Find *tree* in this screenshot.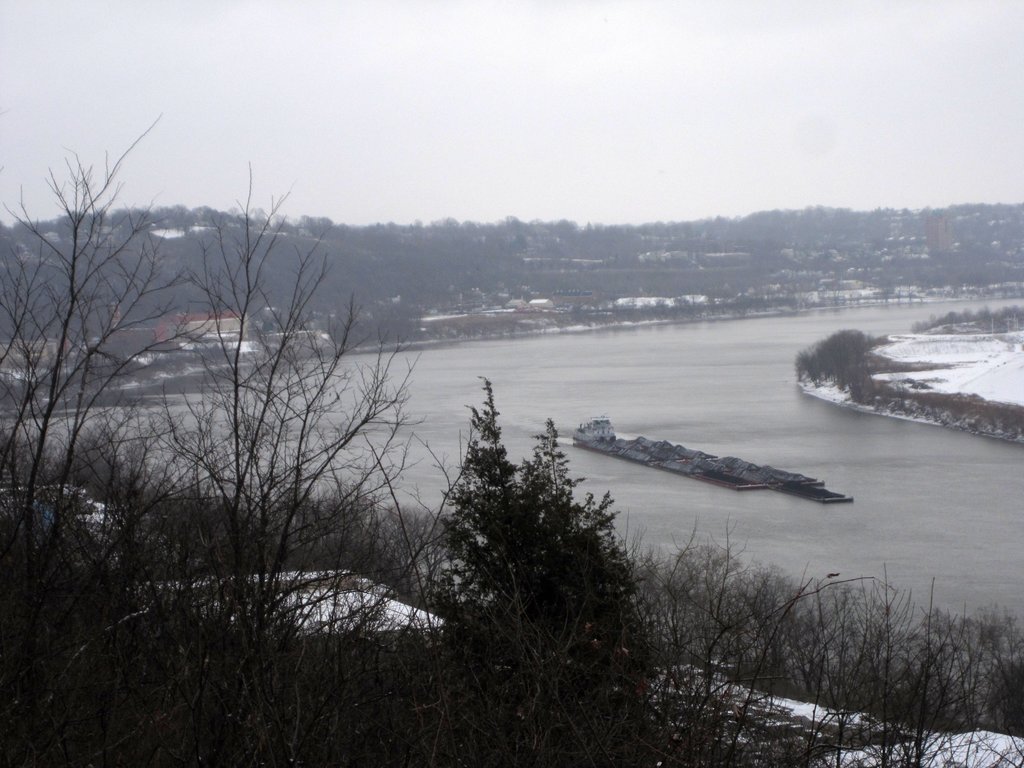
The bounding box for *tree* is Rect(427, 360, 664, 767).
